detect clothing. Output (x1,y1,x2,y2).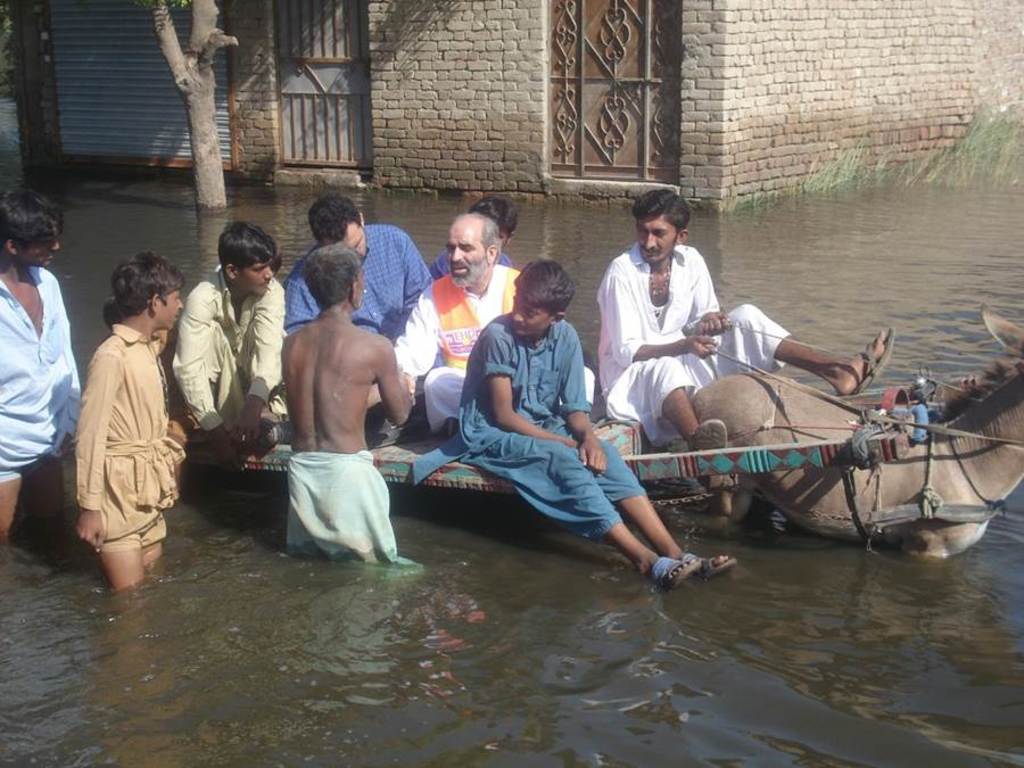
(283,222,436,344).
